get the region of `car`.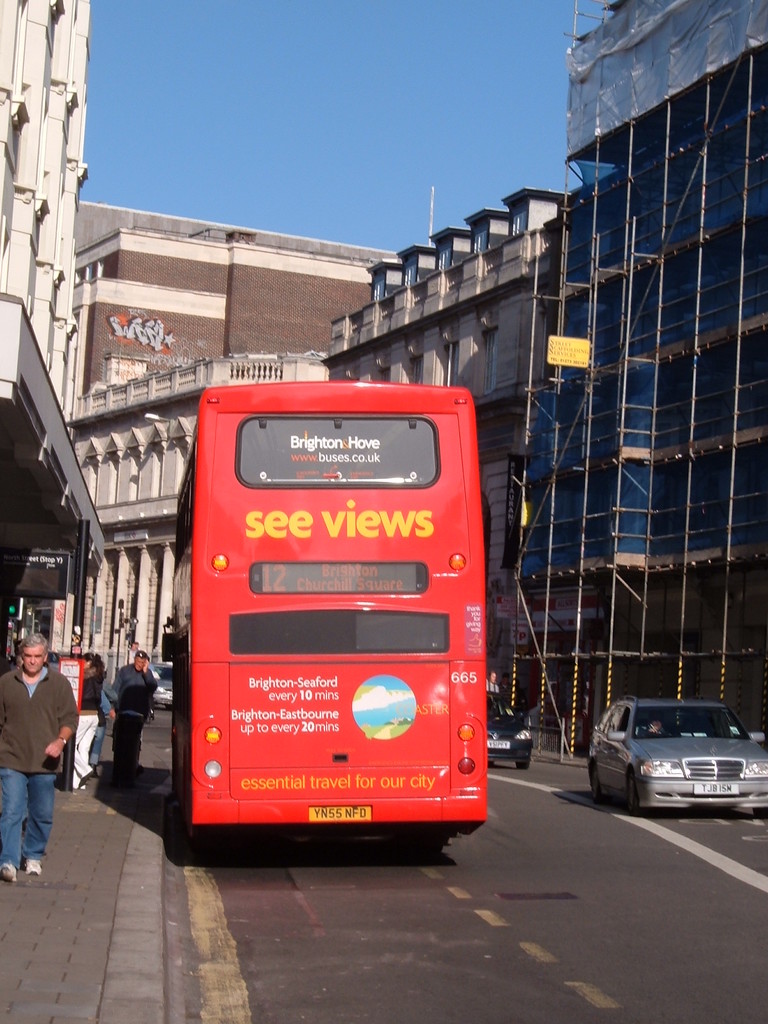
left=487, top=690, right=534, bottom=769.
